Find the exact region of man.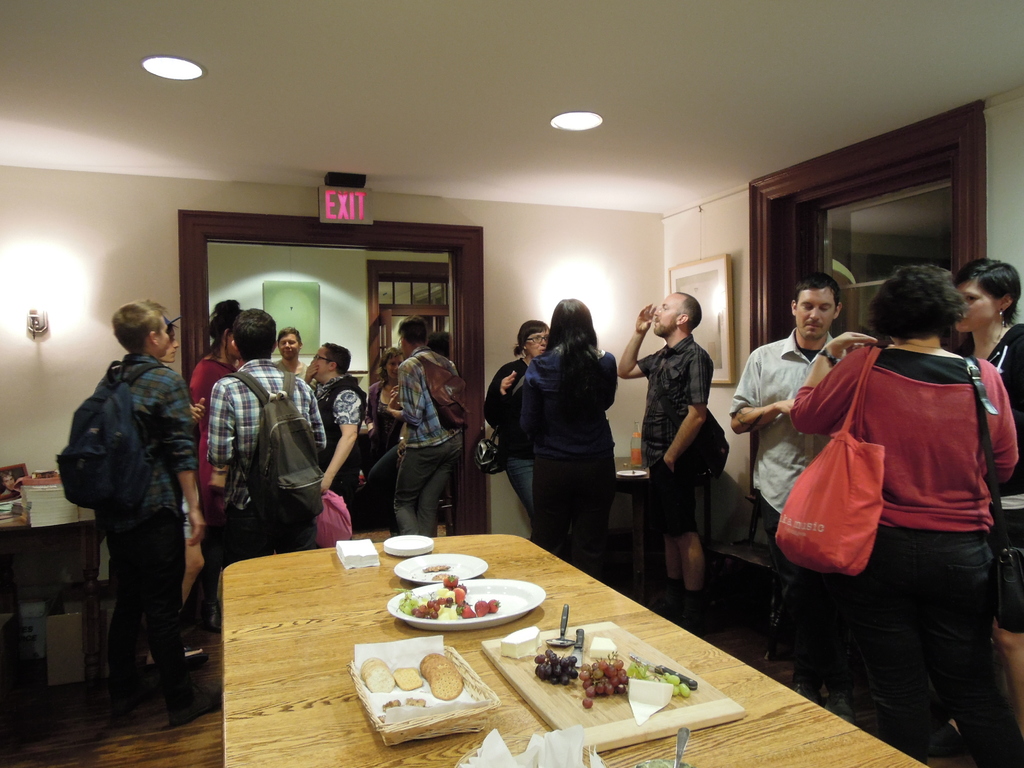
Exact region: box(726, 274, 849, 723).
